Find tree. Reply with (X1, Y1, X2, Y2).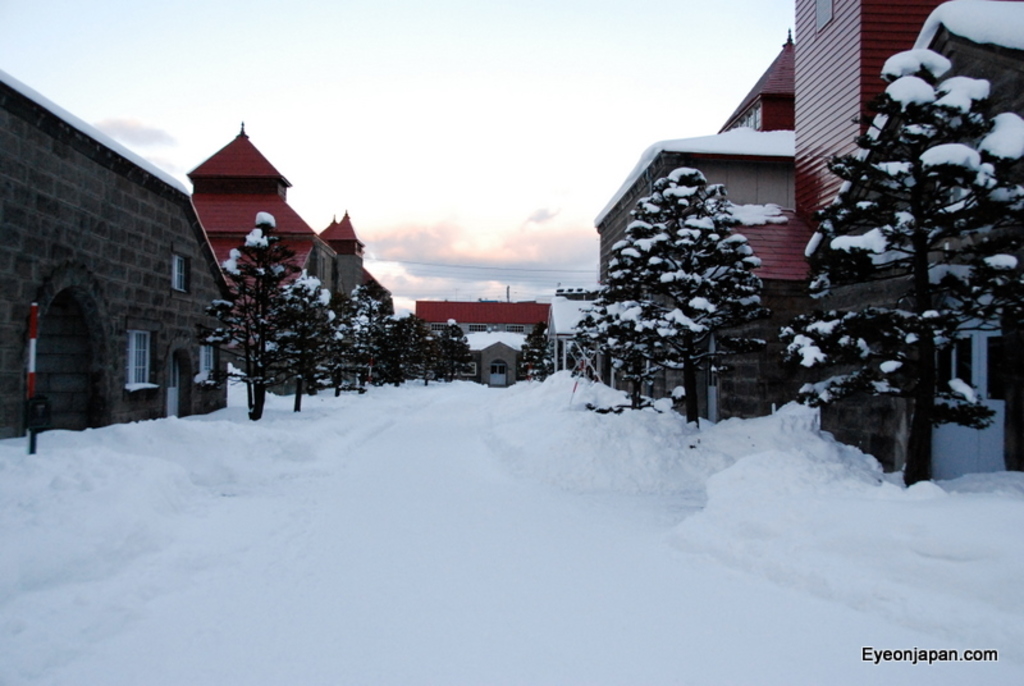
(407, 320, 431, 380).
